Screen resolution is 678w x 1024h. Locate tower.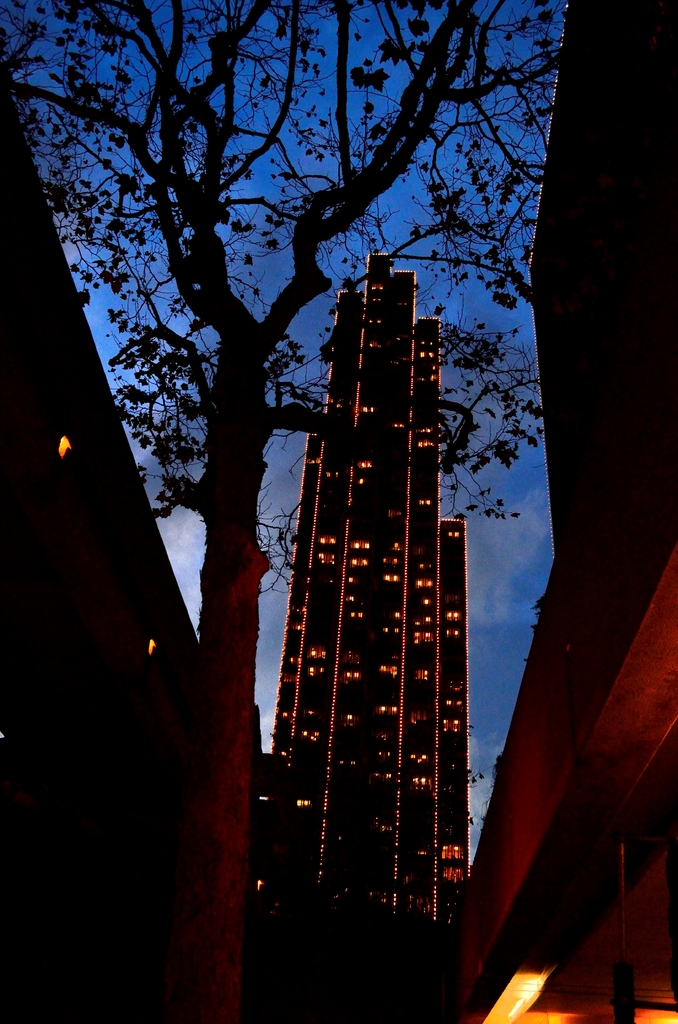
246 251 471 933.
